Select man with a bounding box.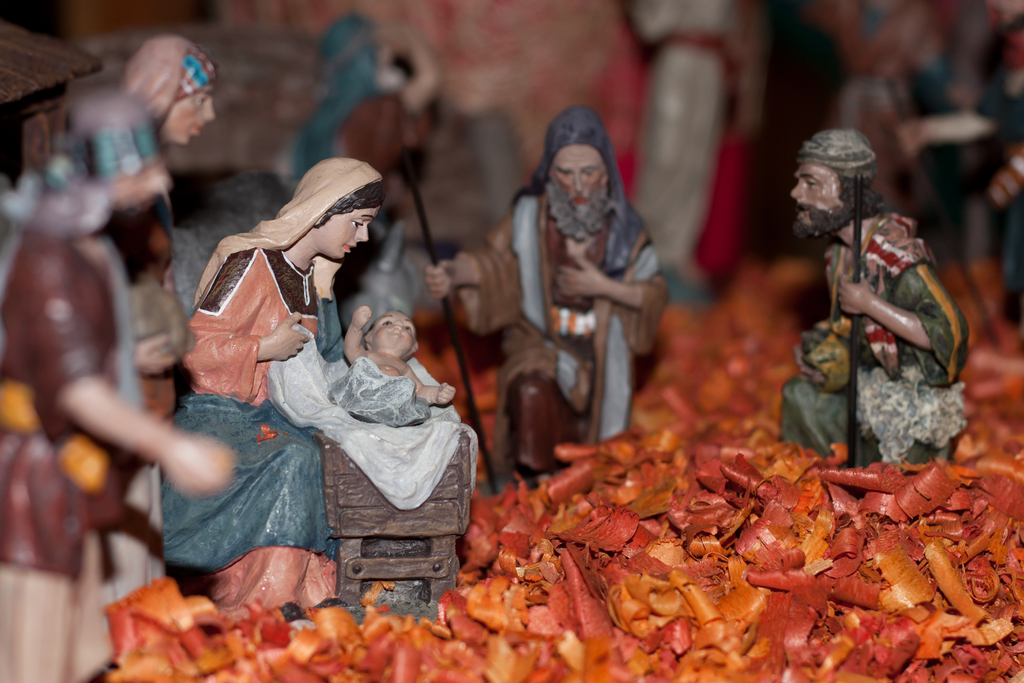
{"left": 0, "top": 89, "right": 232, "bottom": 682}.
